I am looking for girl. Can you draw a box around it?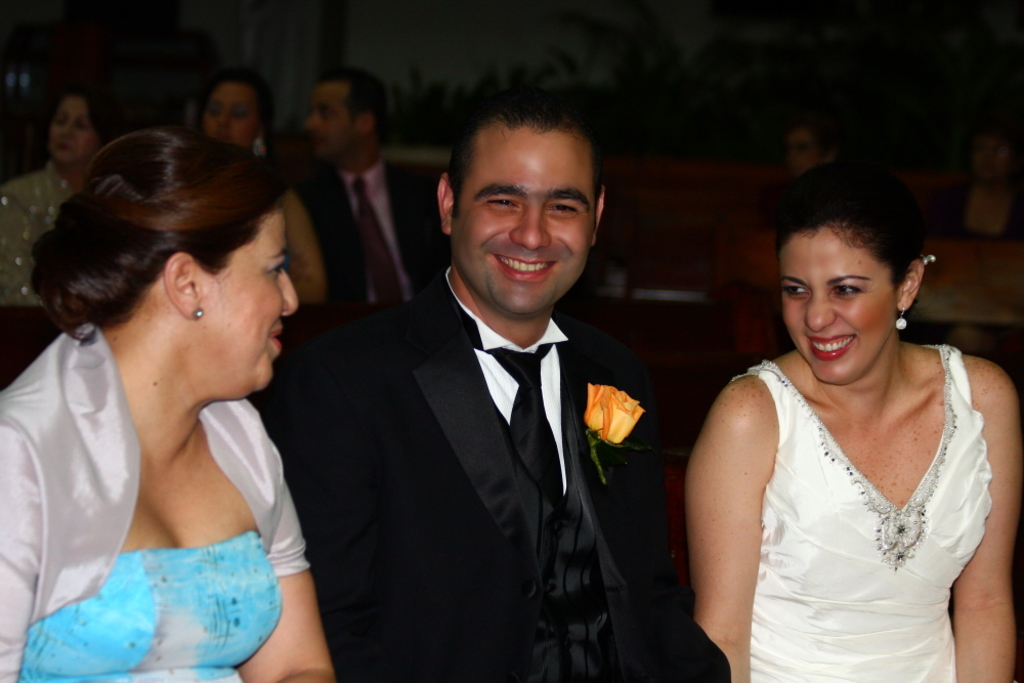
Sure, the bounding box is Rect(690, 171, 1023, 682).
